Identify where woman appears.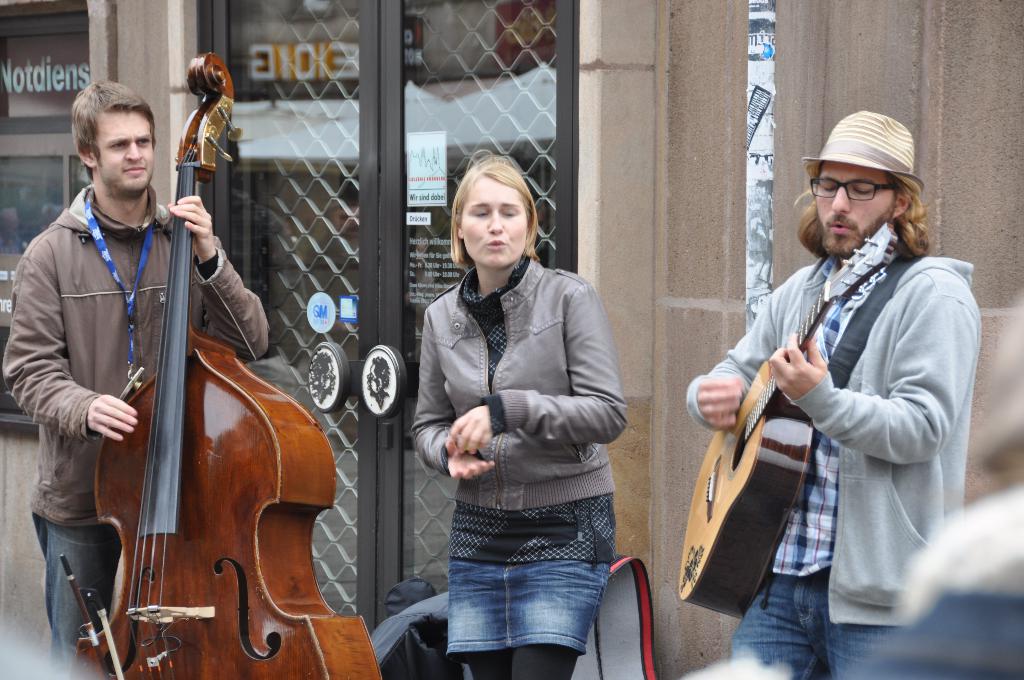
Appears at 399,152,639,679.
